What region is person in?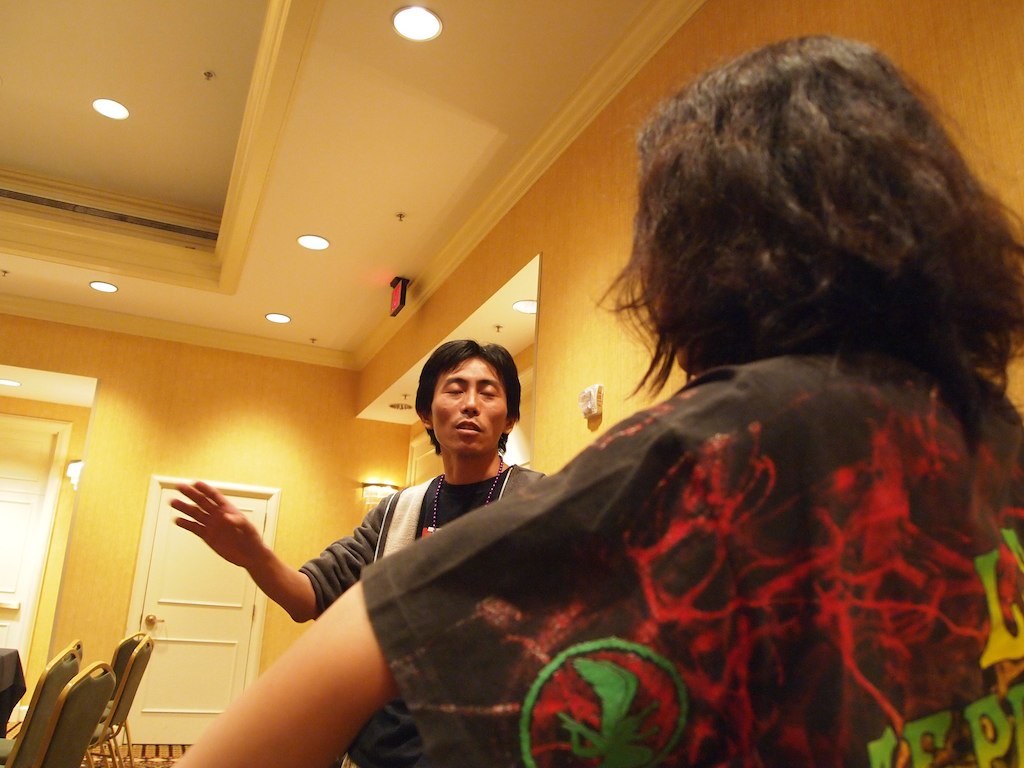
<region>149, 342, 576, 767</region>.
